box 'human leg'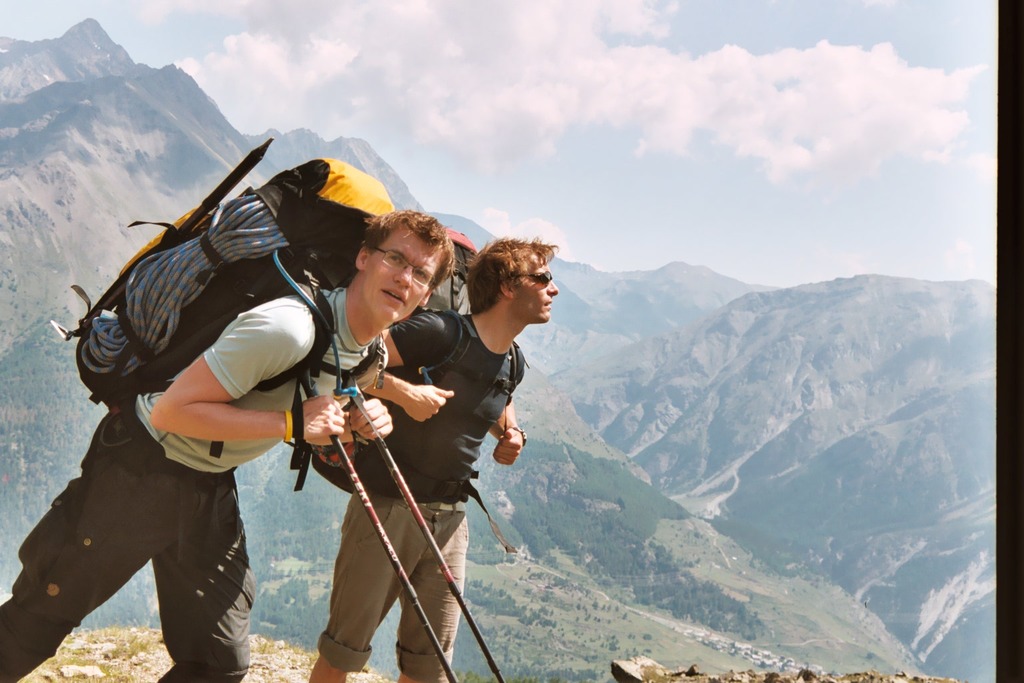
(left=153, top=472, right=244, bottom=682)
